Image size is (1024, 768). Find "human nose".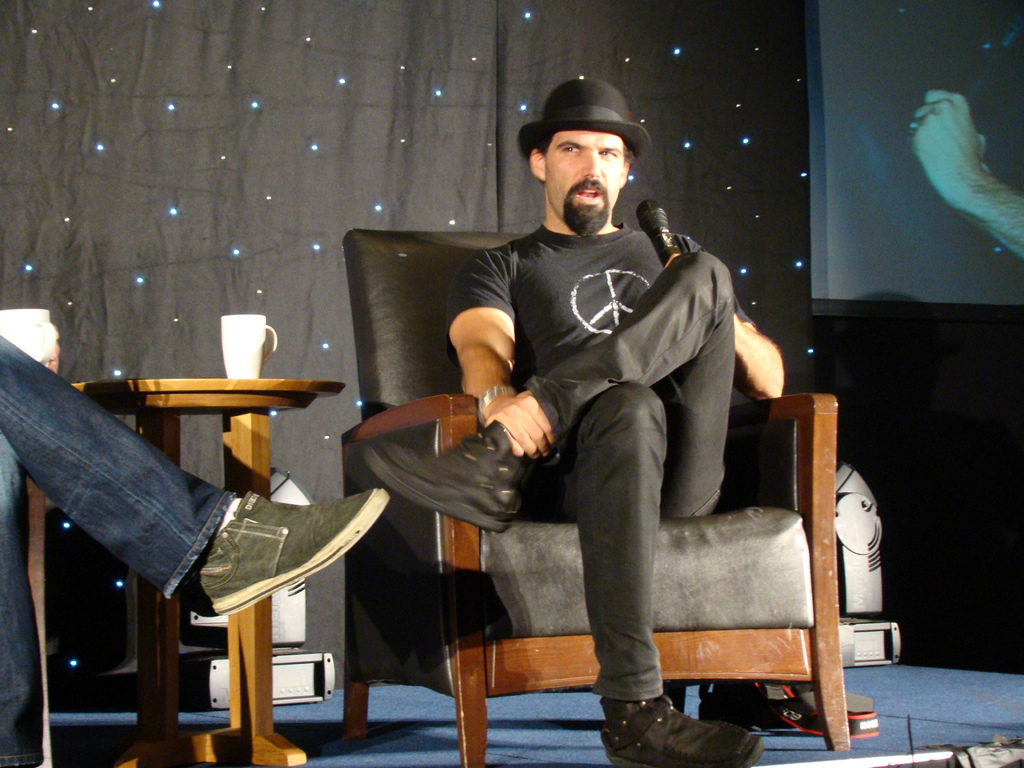
box(579, 147, 605, 180).
